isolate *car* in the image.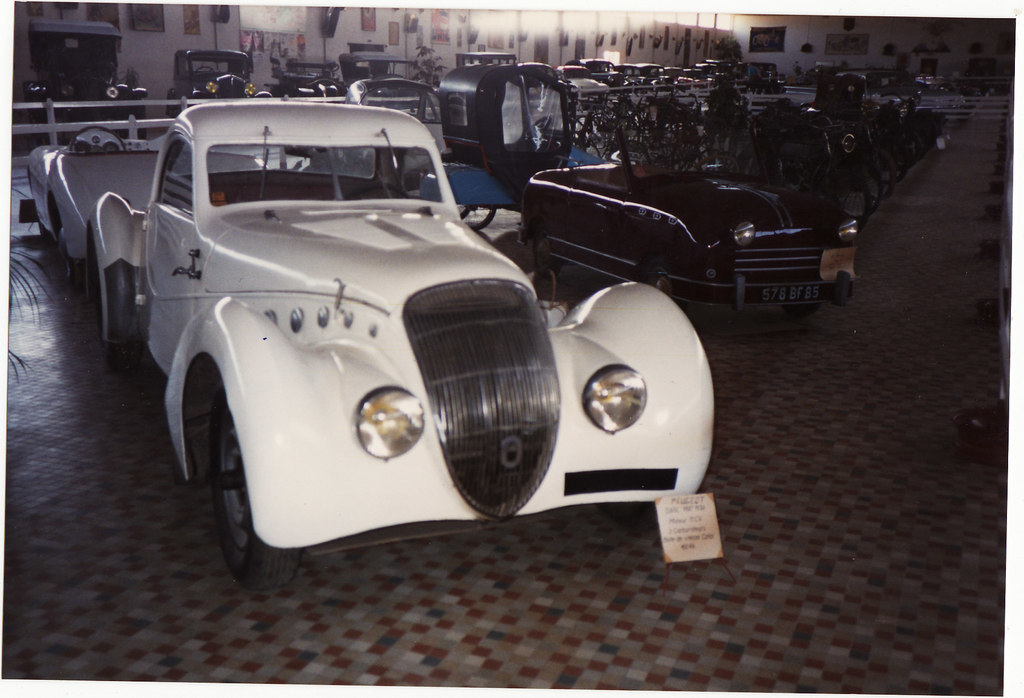
Isolated region: <region>337, 51, 428, 110</region>.
